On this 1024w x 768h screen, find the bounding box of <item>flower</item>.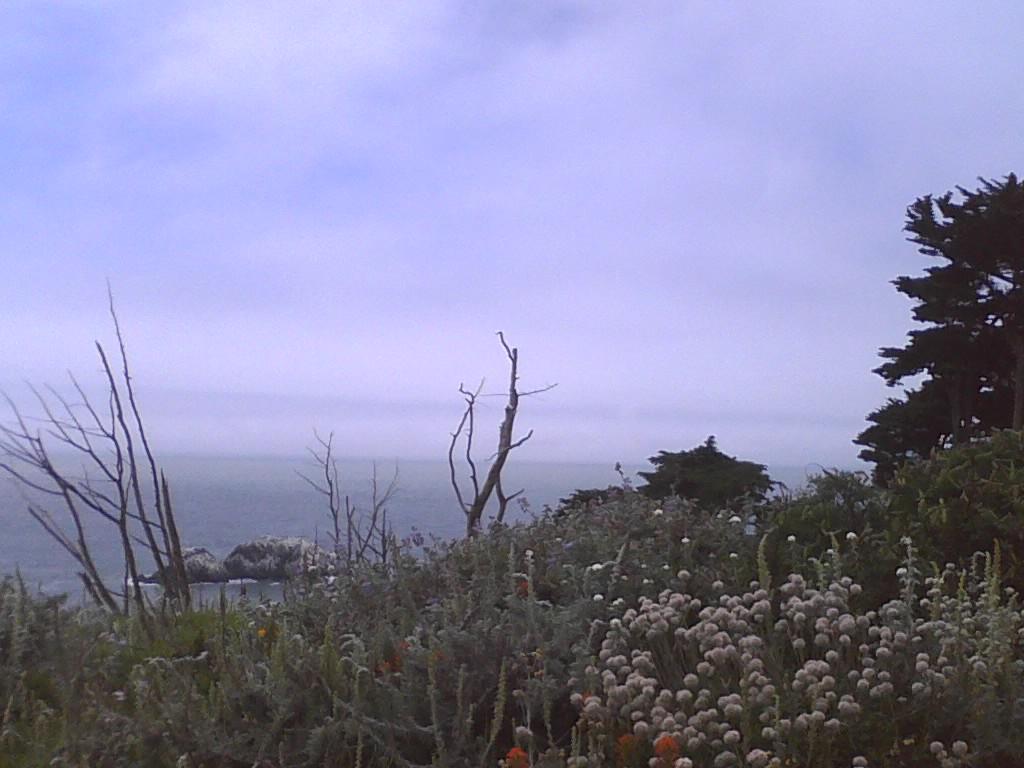
Bounding box: bbox=[324, 564, 336, 575].
